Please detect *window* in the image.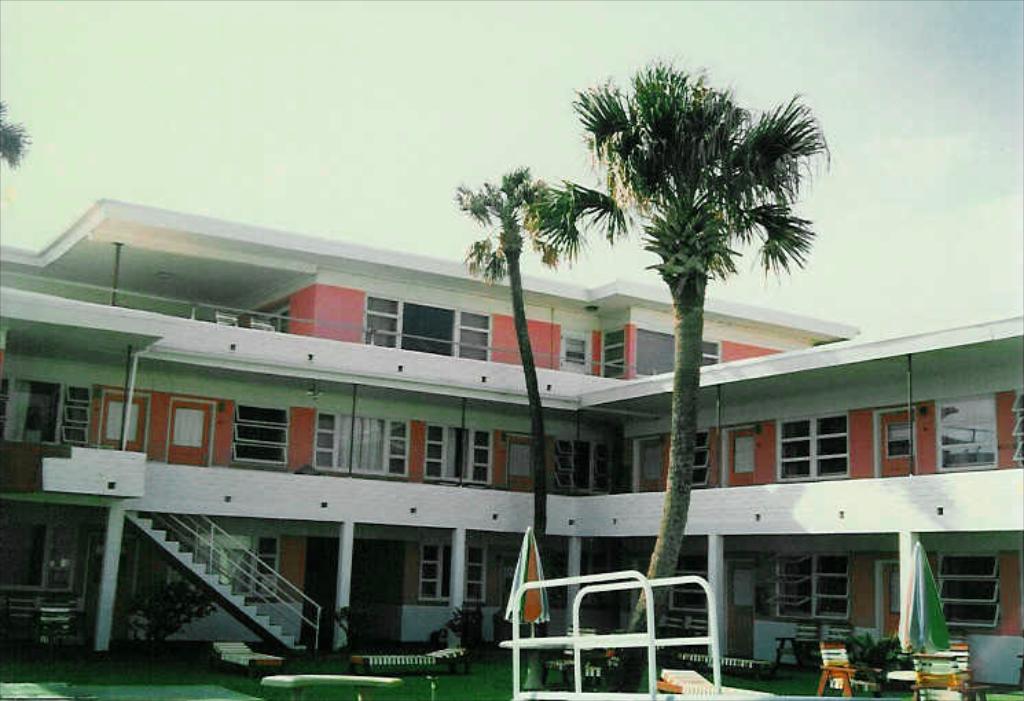
detection(191, 535, 283, 602).
